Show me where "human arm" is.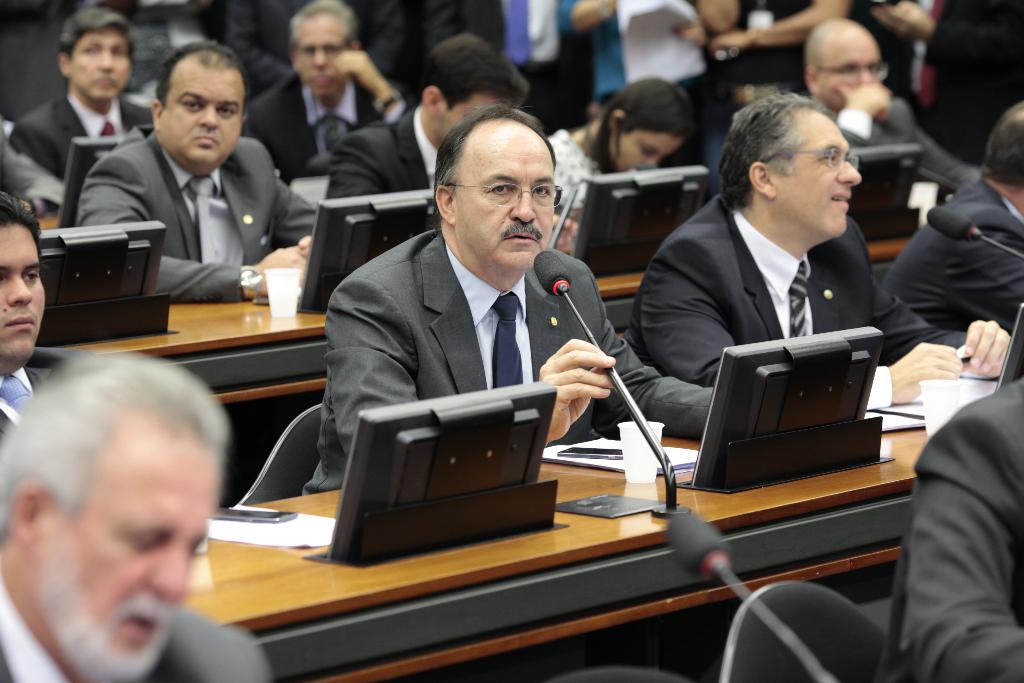
"human arm" is at bbox=(247, 61, 291, 186).
